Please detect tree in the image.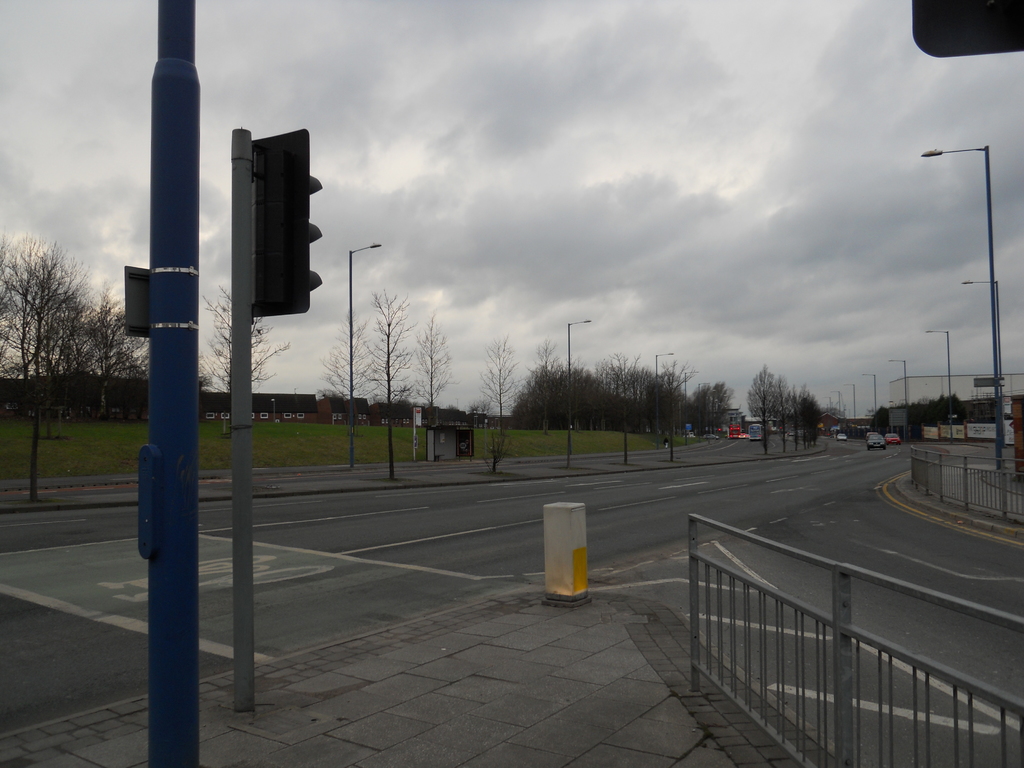
x1=510, y1=335, x2=689, y2=451.
